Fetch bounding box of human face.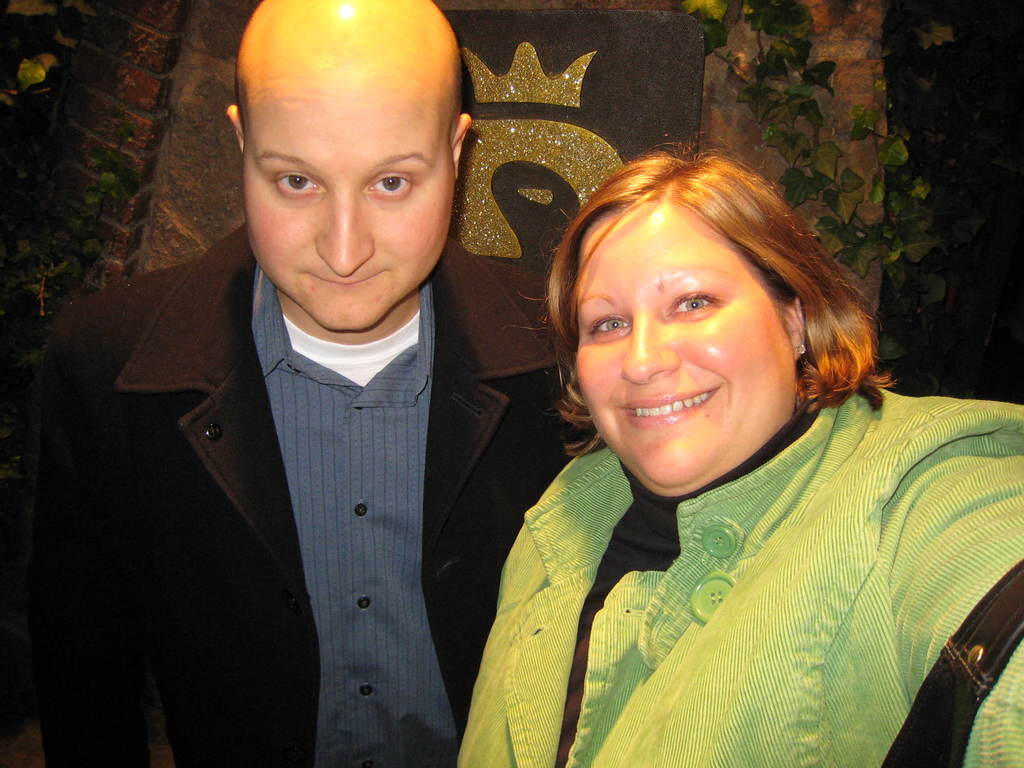
Bbox: <bbox>574, 199, 794, 498</bbox>.
